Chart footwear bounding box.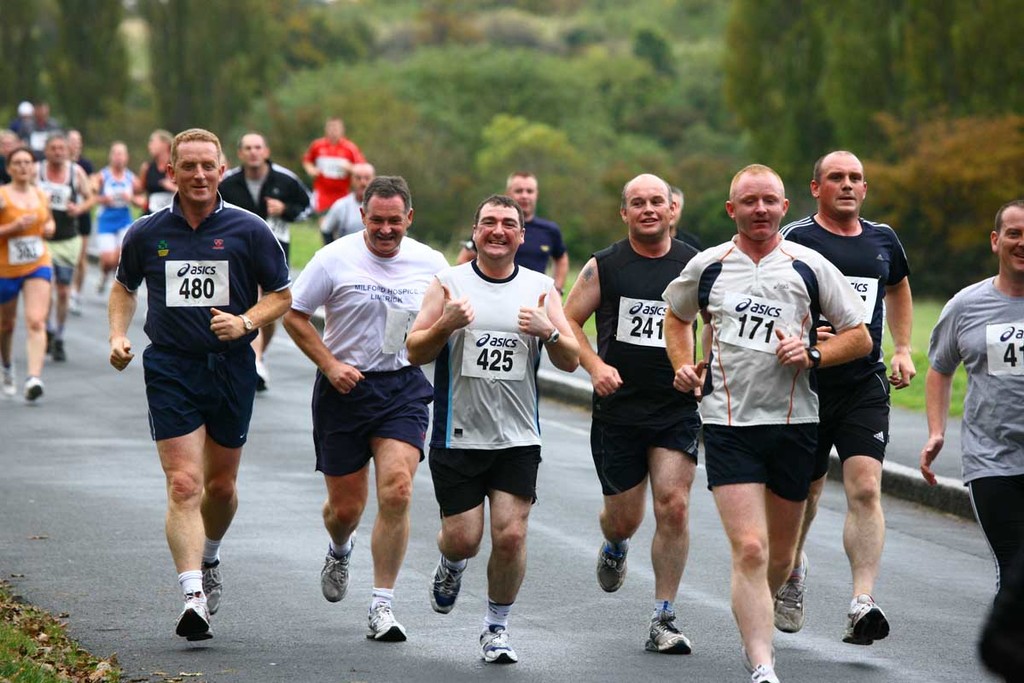
Charted: (51, 340, 66, 361).
